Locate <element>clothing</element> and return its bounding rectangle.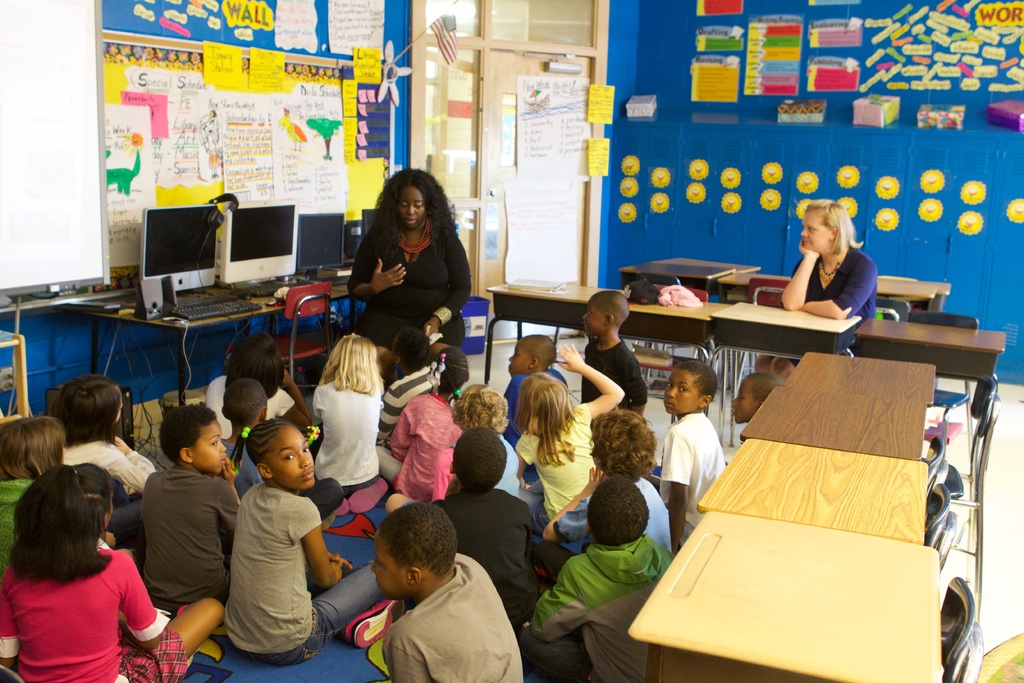
detection(507, 375, 564, 427).
